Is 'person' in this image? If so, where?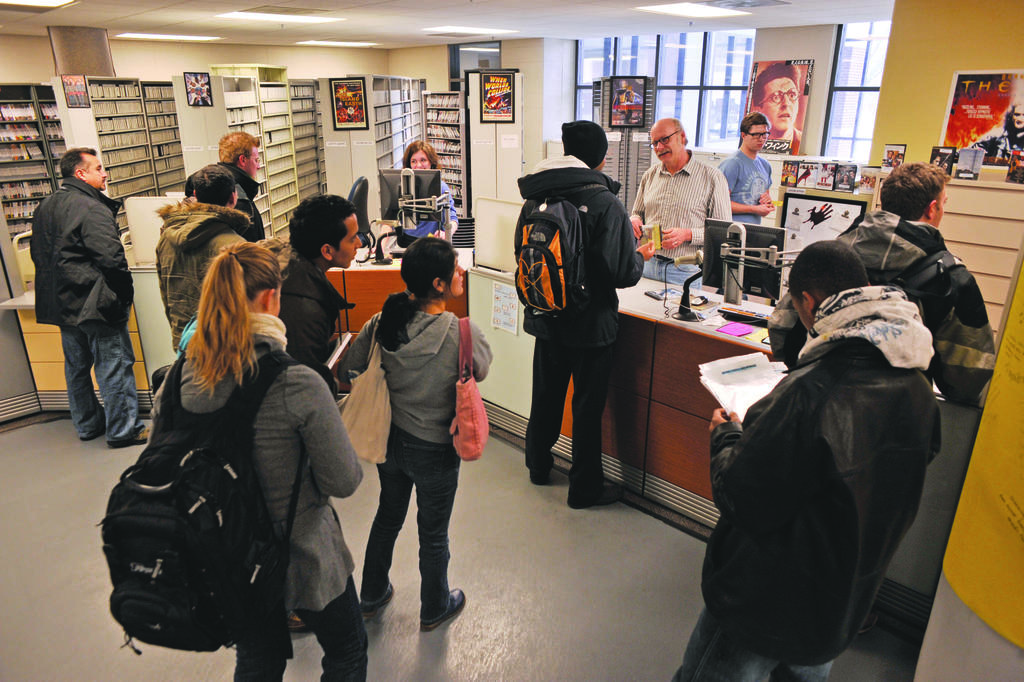
Yes, at [x1=23, y1=122, x2=140, y2=465].
